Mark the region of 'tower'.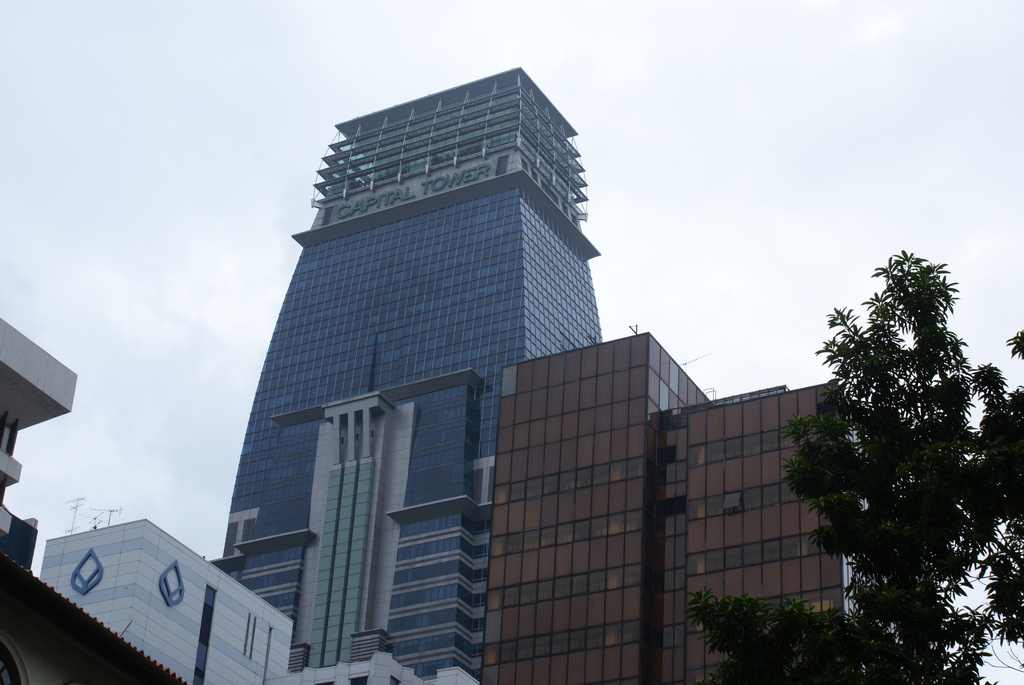
Region: 666:382:870:684.
